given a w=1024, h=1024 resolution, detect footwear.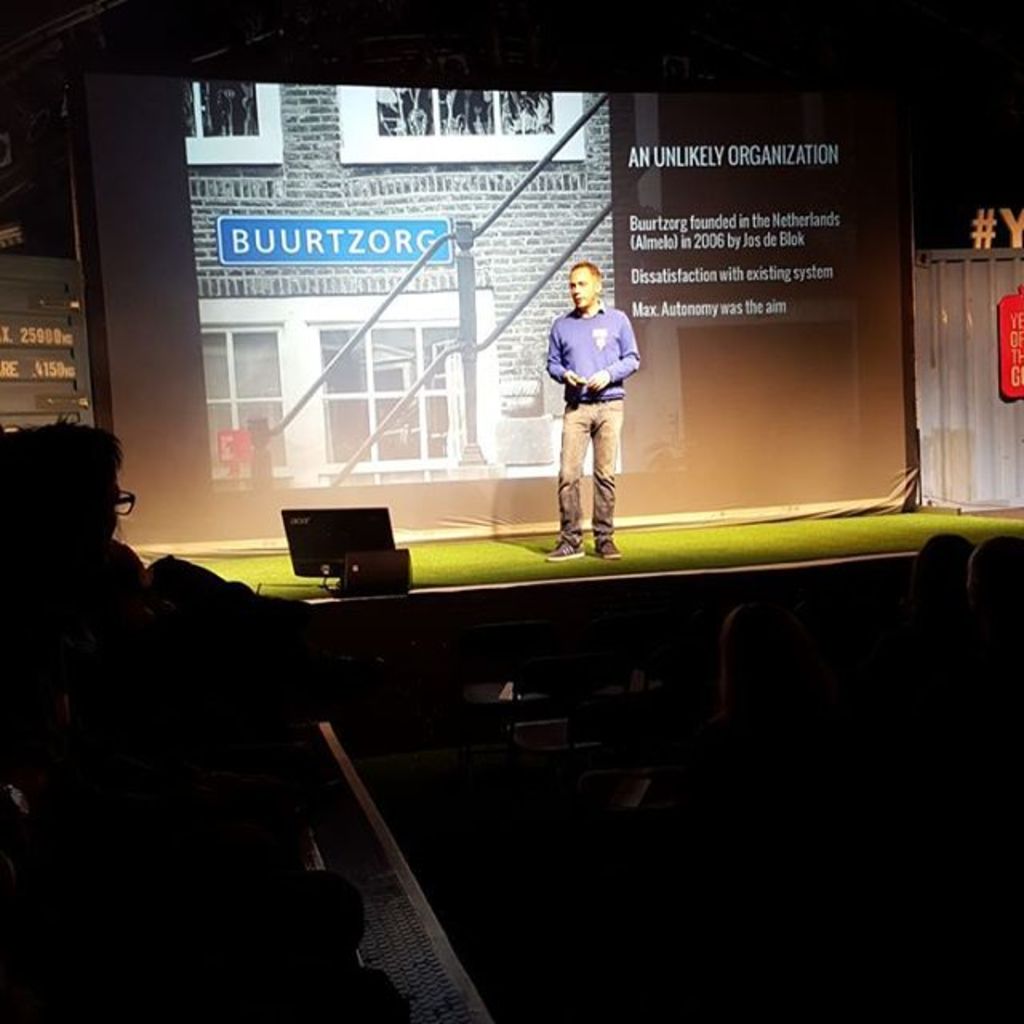
538 534 589 563.
